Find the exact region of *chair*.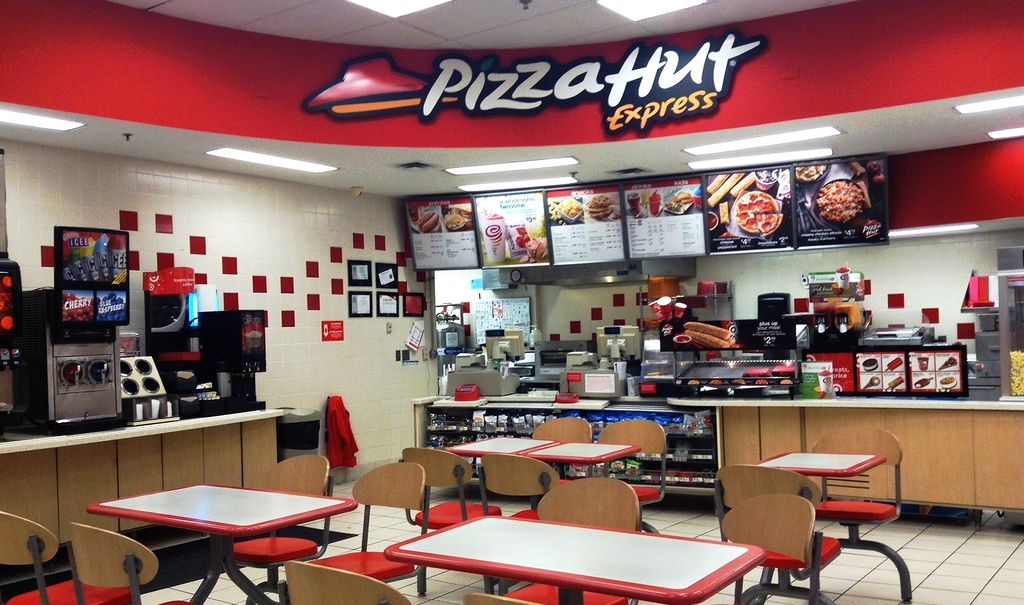
Exact region: pyautogui.locateOnScreen(717, 491, 821, 604).
